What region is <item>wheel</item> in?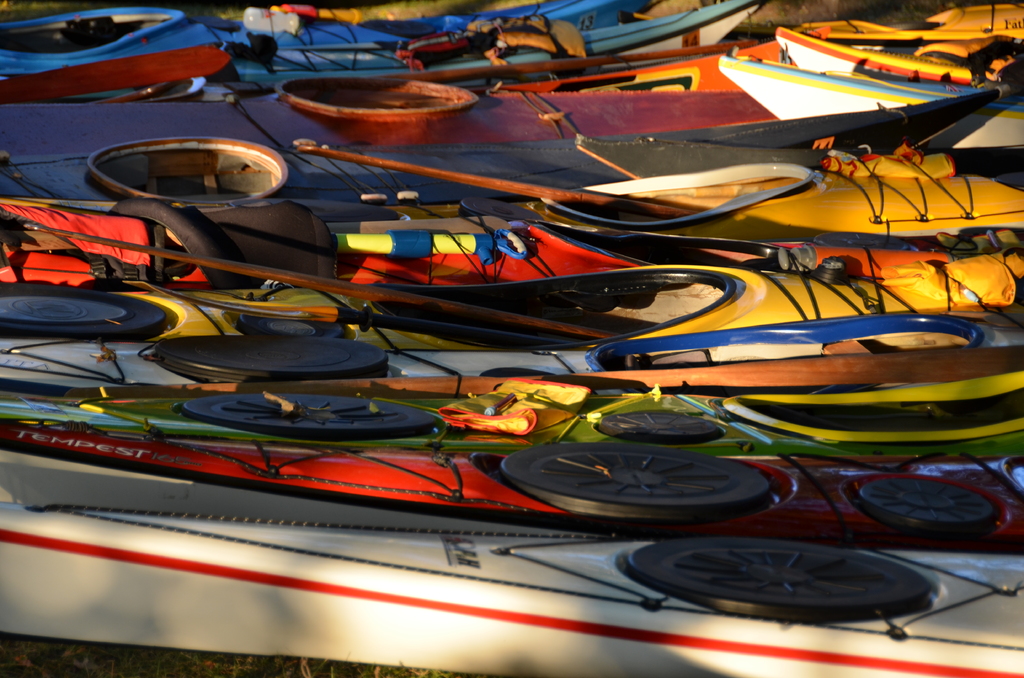
[left=500, top=442, right=771, bottom=537].
